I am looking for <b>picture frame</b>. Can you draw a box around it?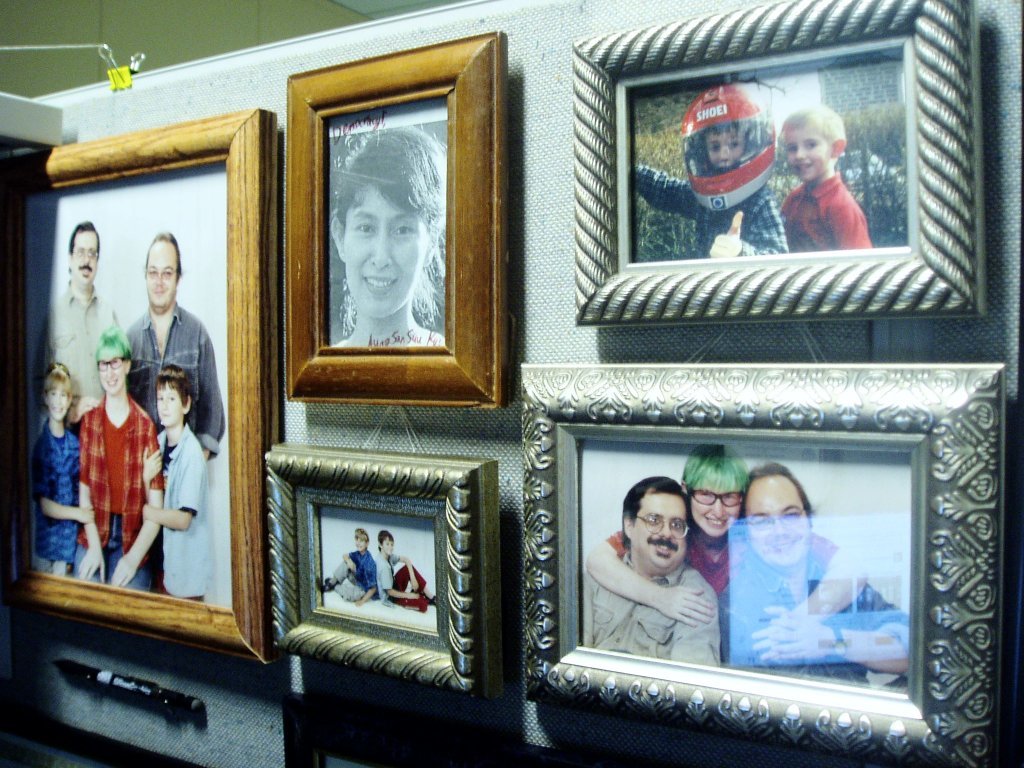
Sure, the bounding box is region(520, 358, 1007, 767).
